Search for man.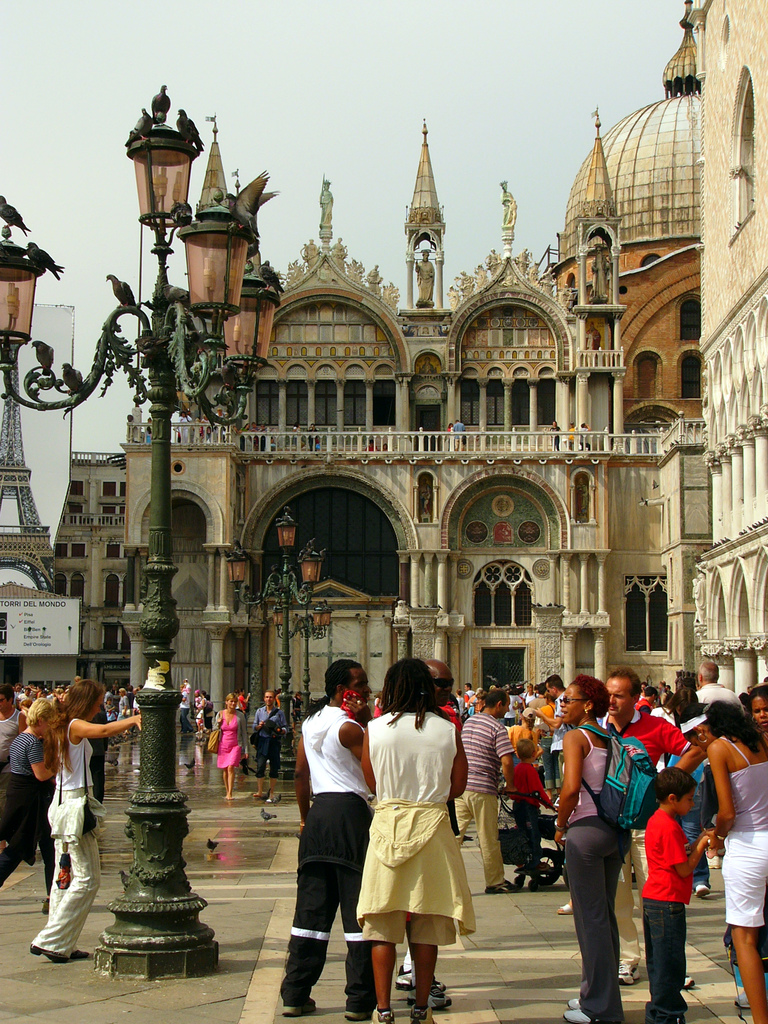
Found at x1=252, y1=689, x2=291, y2=804.
